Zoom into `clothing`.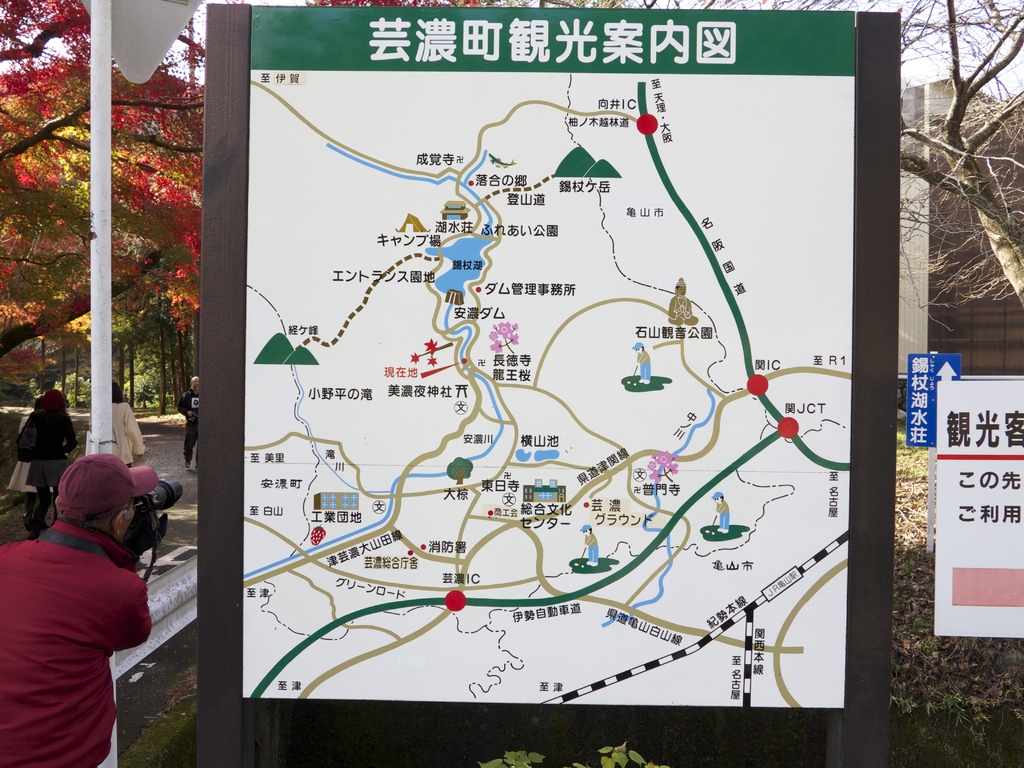
Zoom target: {"left": 176, "top": 387, "right": 200, "bottom": 465}.
